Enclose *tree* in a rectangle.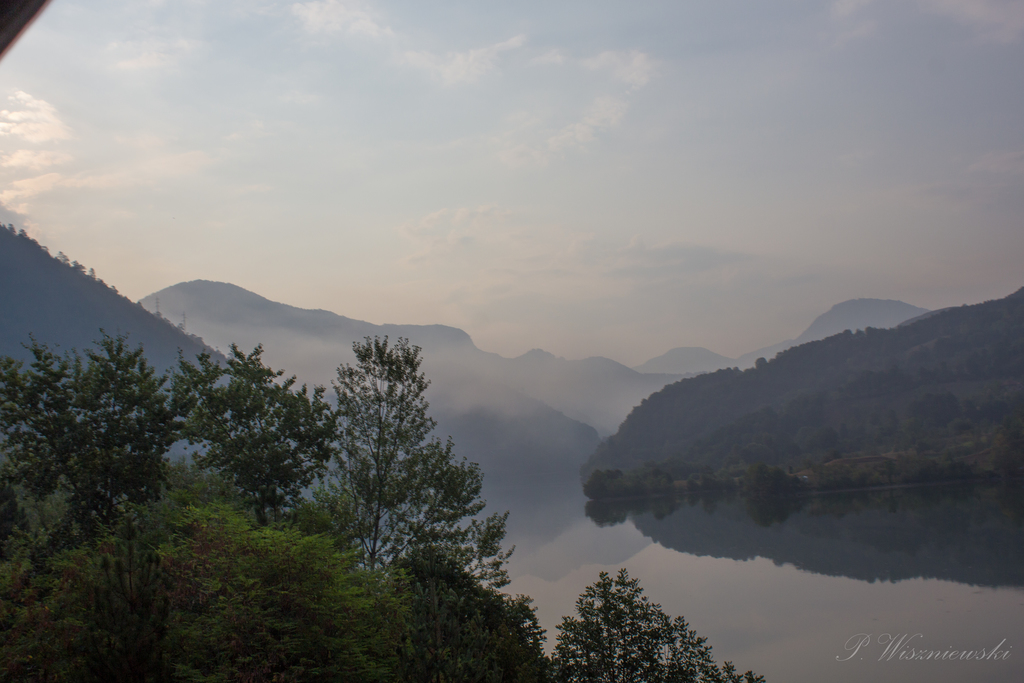
(left=579, top=468, right=646, bottom=494).
